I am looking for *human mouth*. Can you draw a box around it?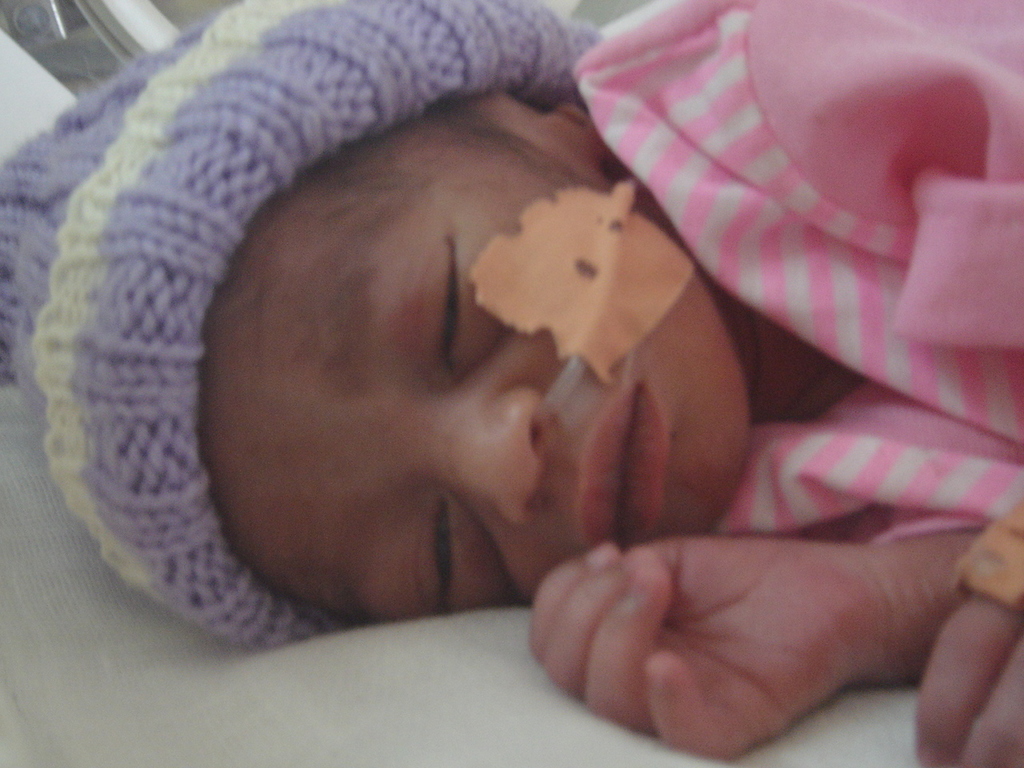
Sure, the bounding box is bbox=(578, 382, 668, 553).
